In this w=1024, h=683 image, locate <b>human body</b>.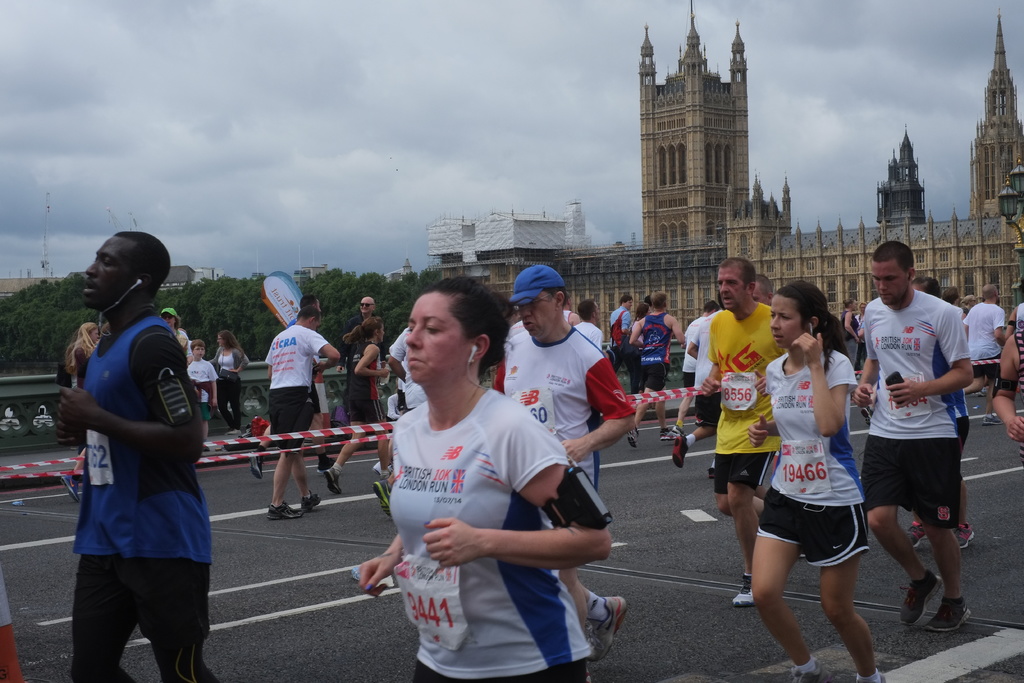
Bounding box: bbox=(349, 277, 618, 682).
